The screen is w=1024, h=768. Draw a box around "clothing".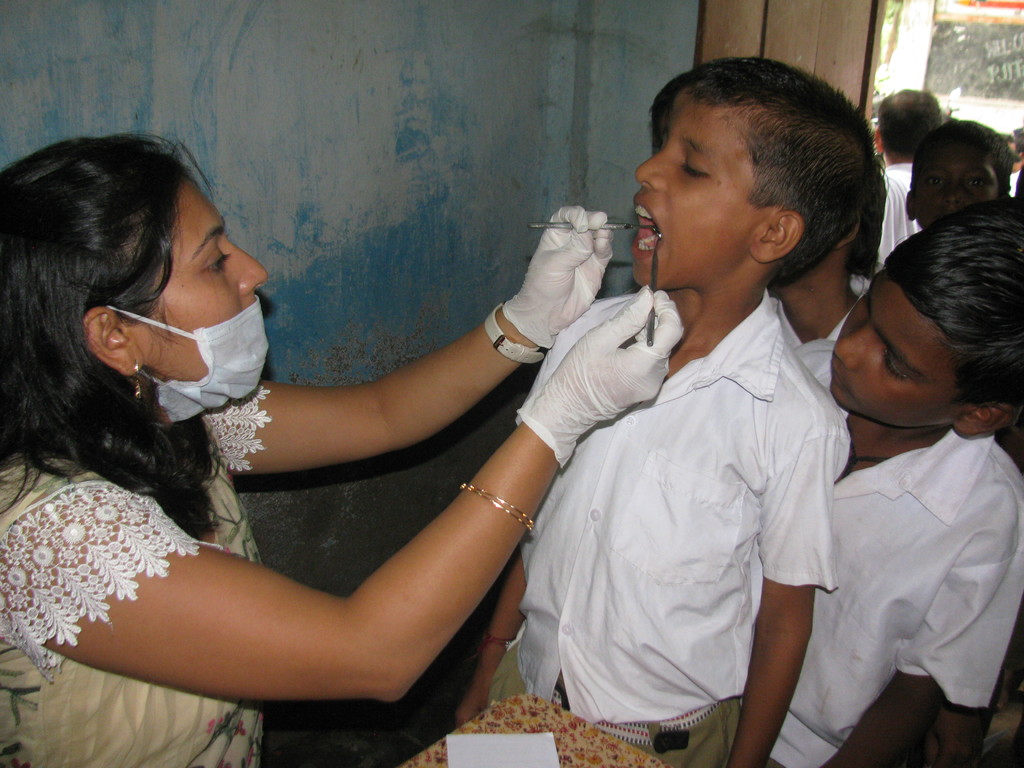
rect(518, 200, 864, 753).
